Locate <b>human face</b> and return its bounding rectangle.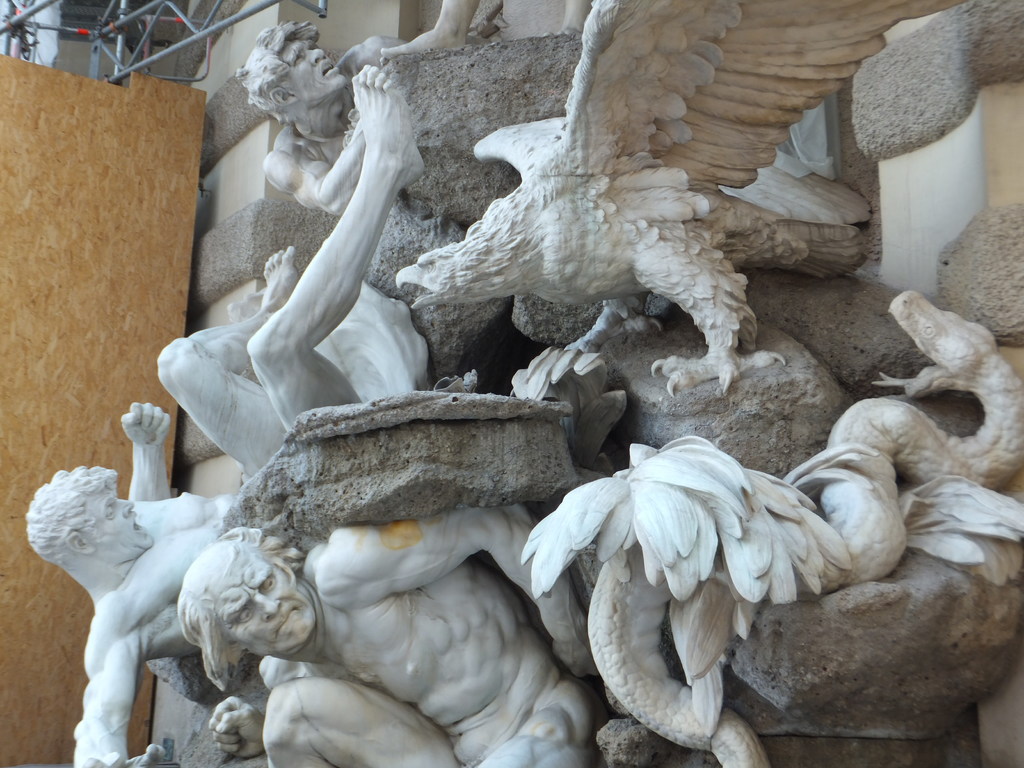
[276, 37, 350, 103].
